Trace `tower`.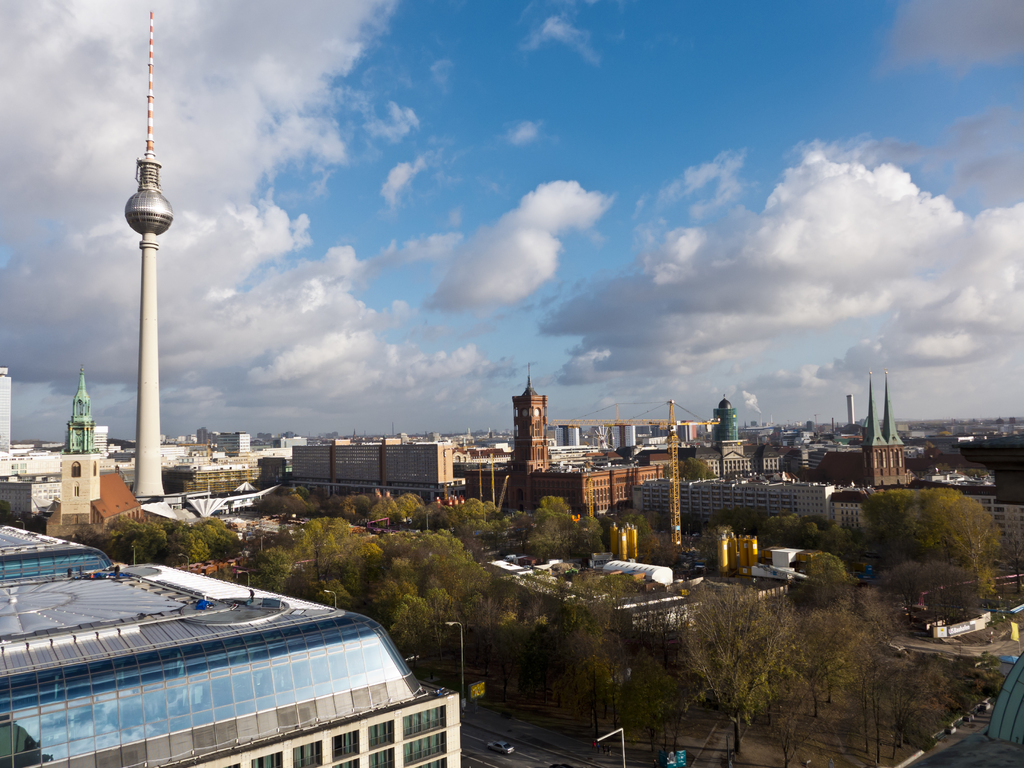
Traced to bbox(124, 15, 172, 501).
